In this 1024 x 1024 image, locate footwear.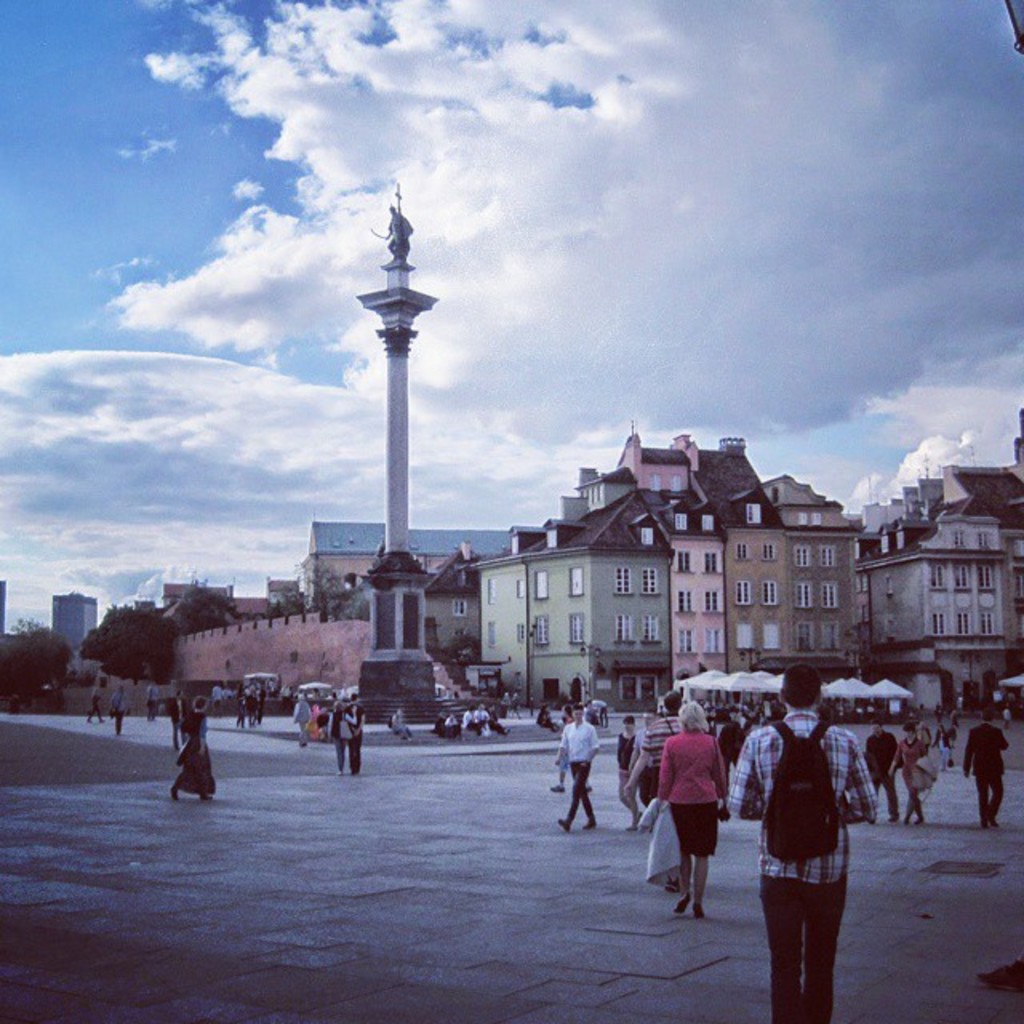
Bounding box: left=562, top=814, right=570, bottom=829.
